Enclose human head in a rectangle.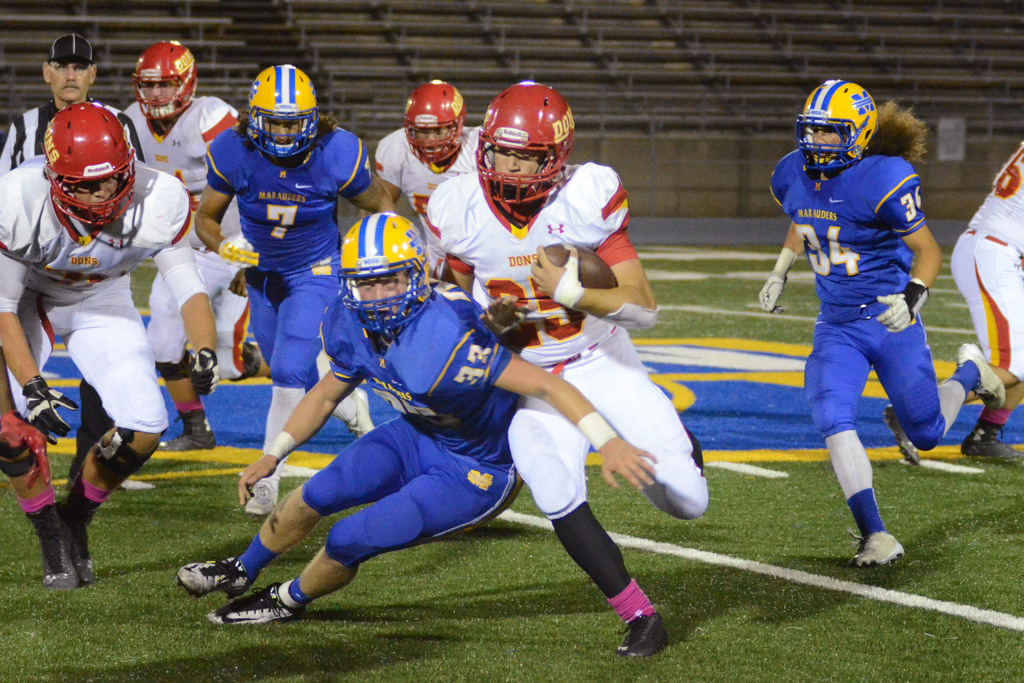
left=405, top=79, right=467, bottom=164.
